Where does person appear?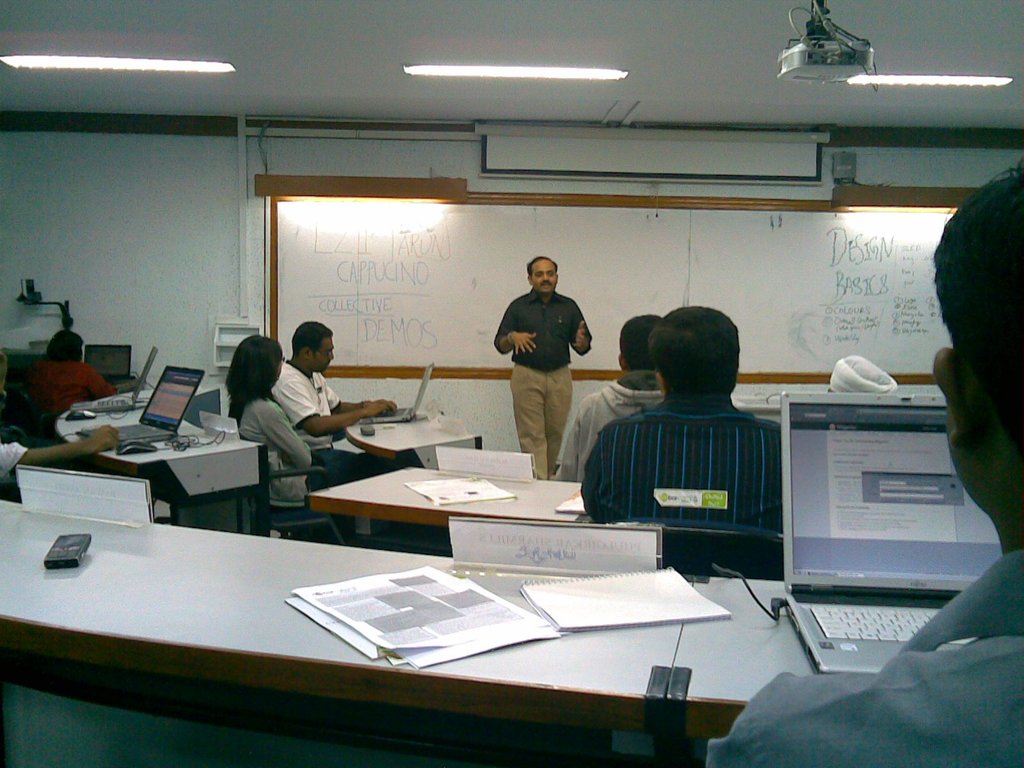
Appears at 19/334/113/420.
